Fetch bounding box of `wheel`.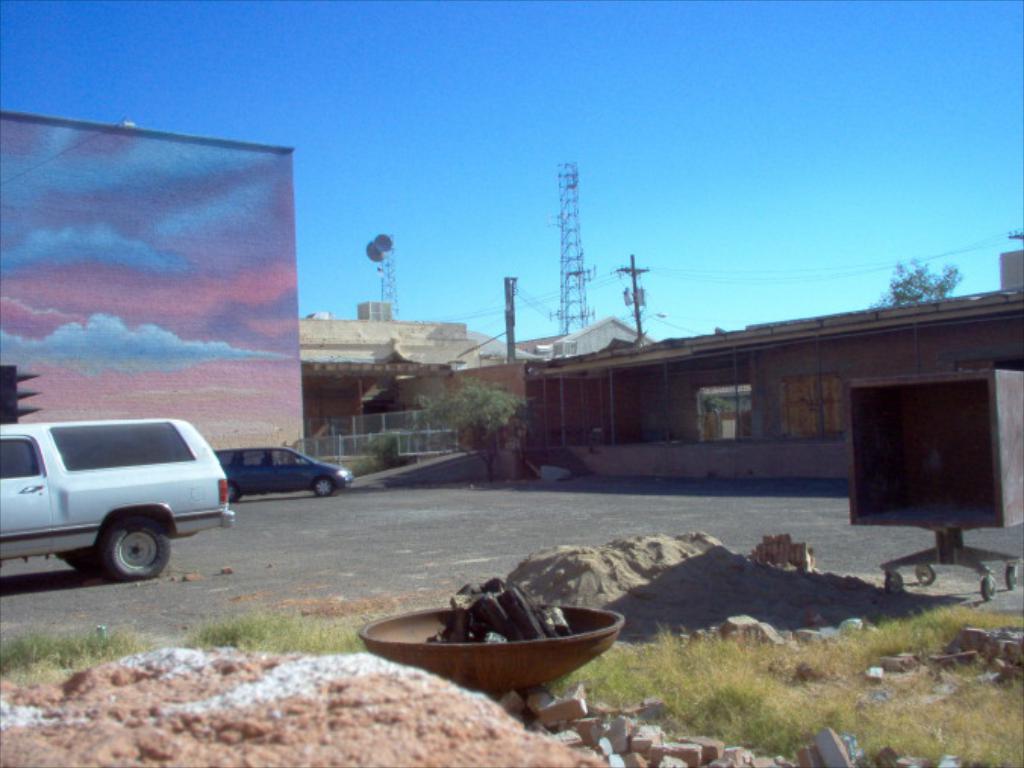
Bbox: rect(317, 482, 341, 494).
